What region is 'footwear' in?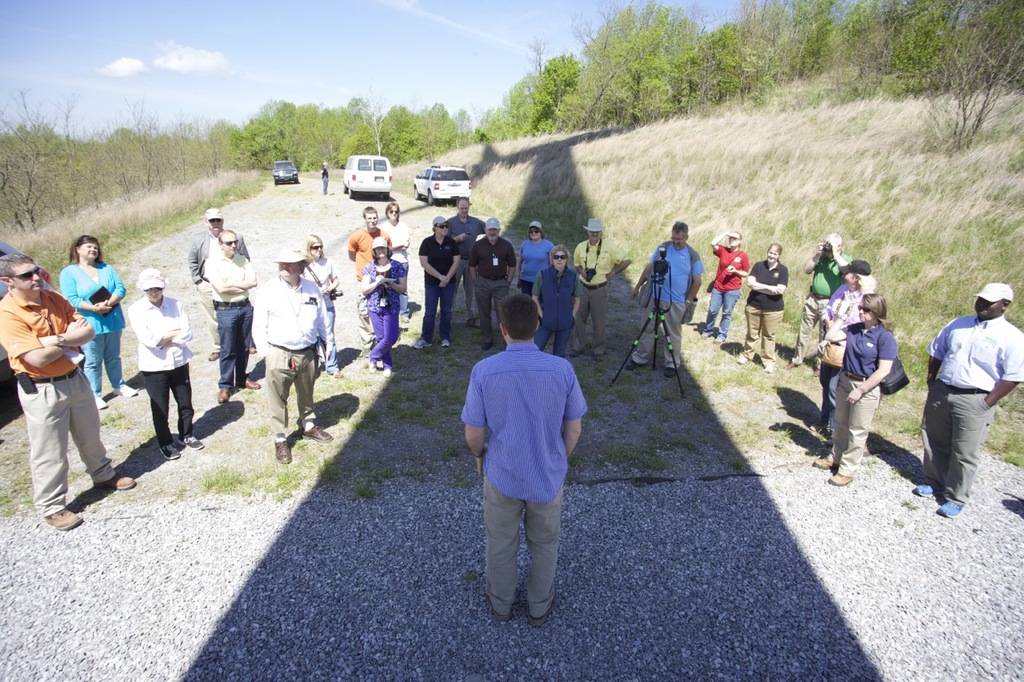
{"left": 43, "top": 508, "right": 82, "bottom": 533}.
